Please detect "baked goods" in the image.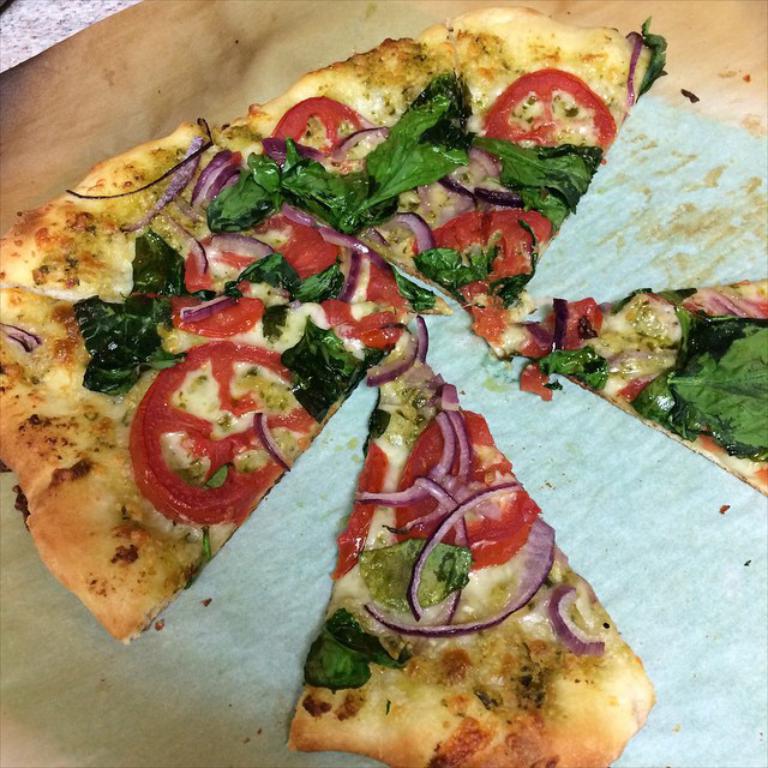
{"x1": 521, "y1": 266, "x2": 767, "y2": 487}.
